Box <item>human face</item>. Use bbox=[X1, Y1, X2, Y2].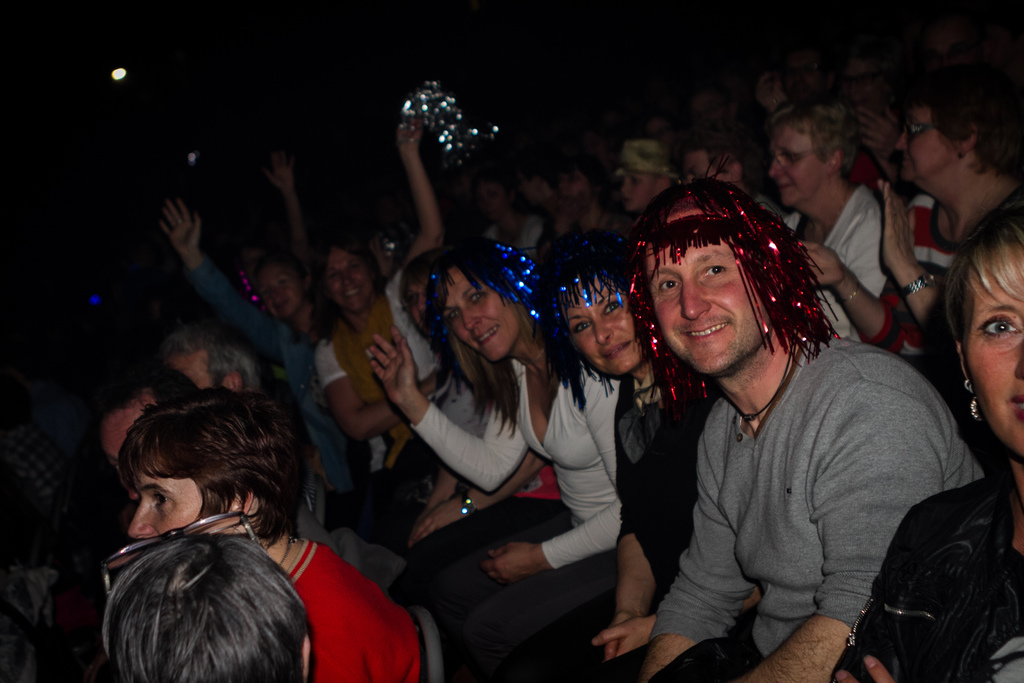
bbox=[773, 125, 828, 205].
